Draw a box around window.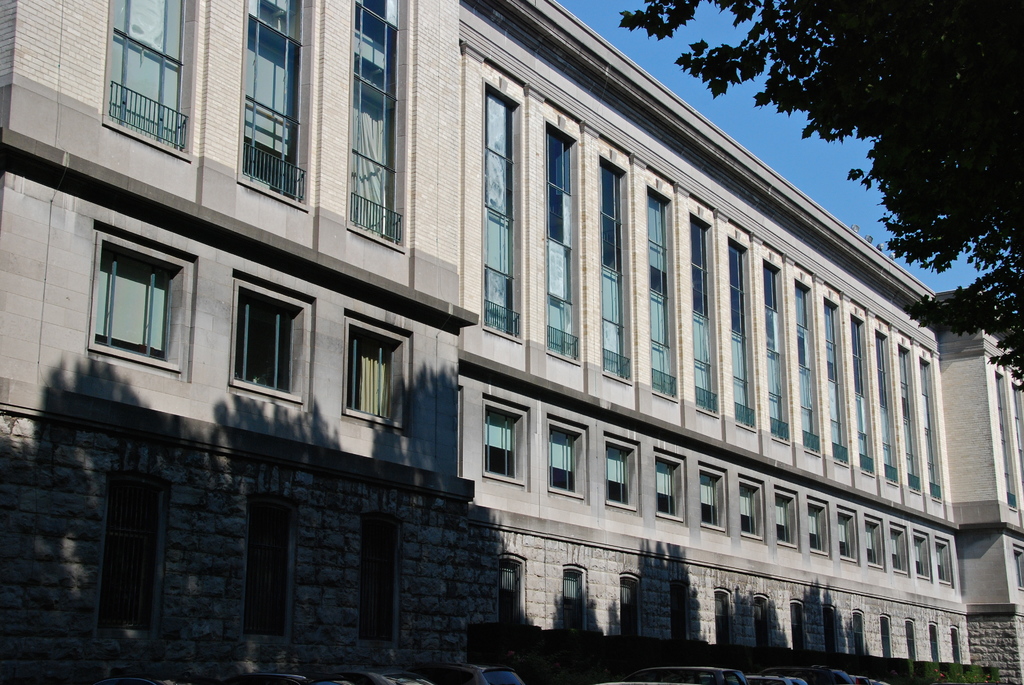
[left=748, top=597, right=766, bottom=649].
